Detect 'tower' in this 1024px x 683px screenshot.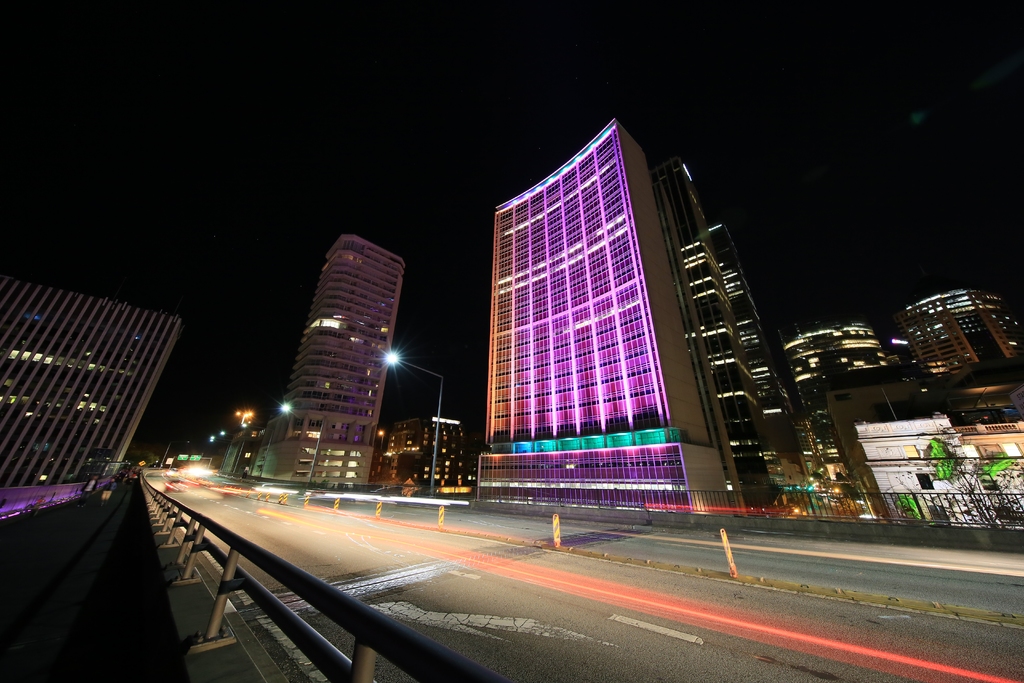
Detection: x1=252, y1=231, x2=410, y2=483.
